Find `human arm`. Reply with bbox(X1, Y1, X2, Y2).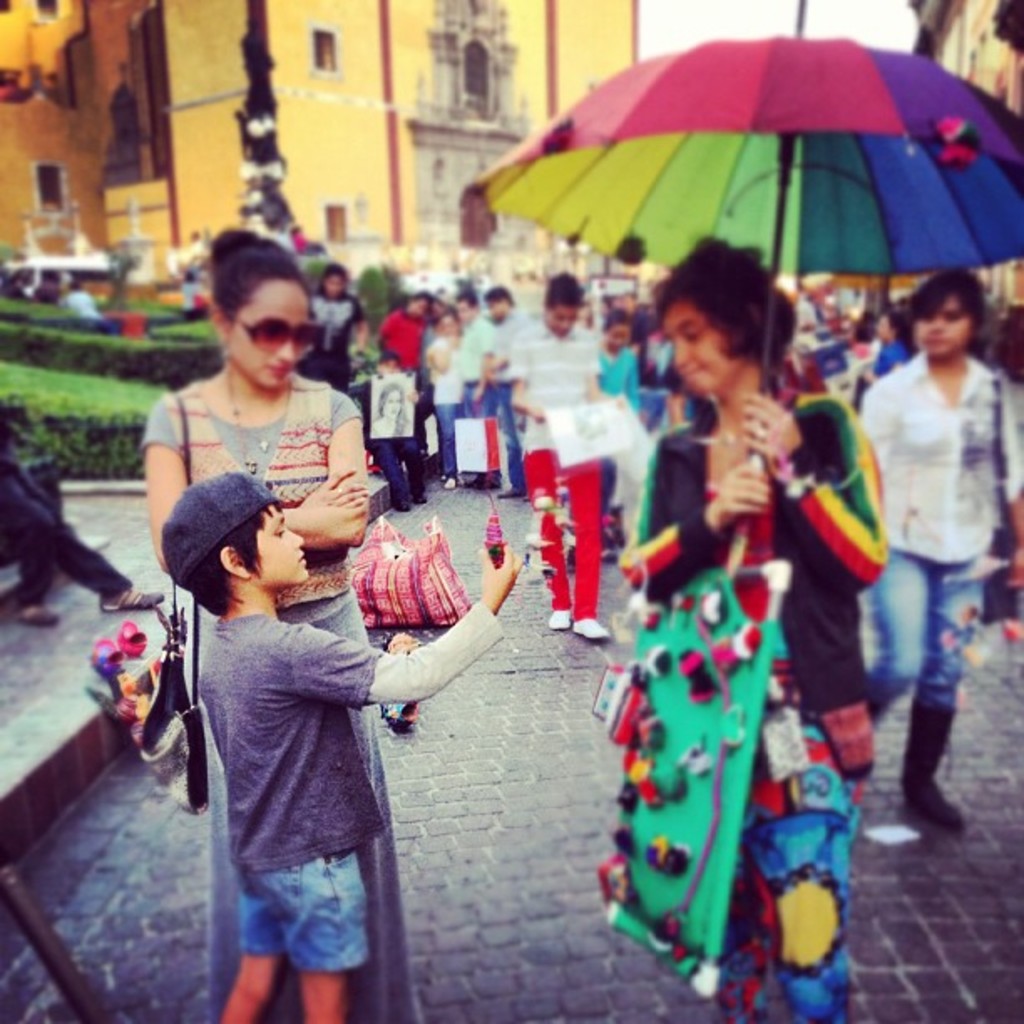
bbox(740, 393, 888, 591).
